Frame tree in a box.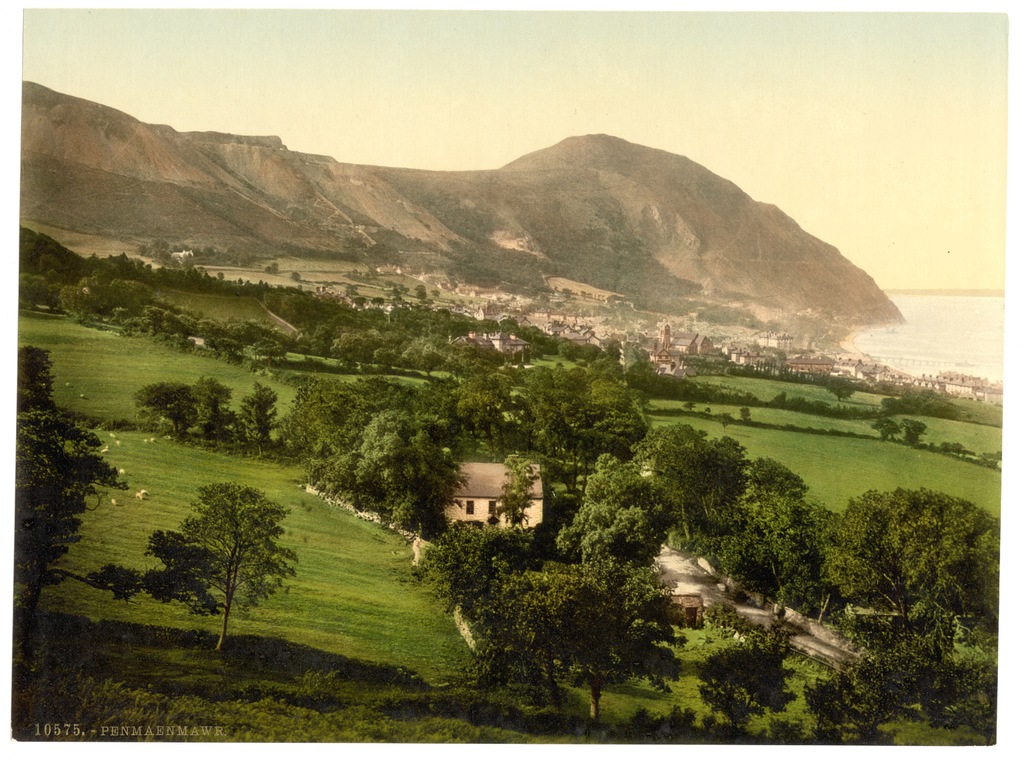
rect(156, 461, 296, 651).
